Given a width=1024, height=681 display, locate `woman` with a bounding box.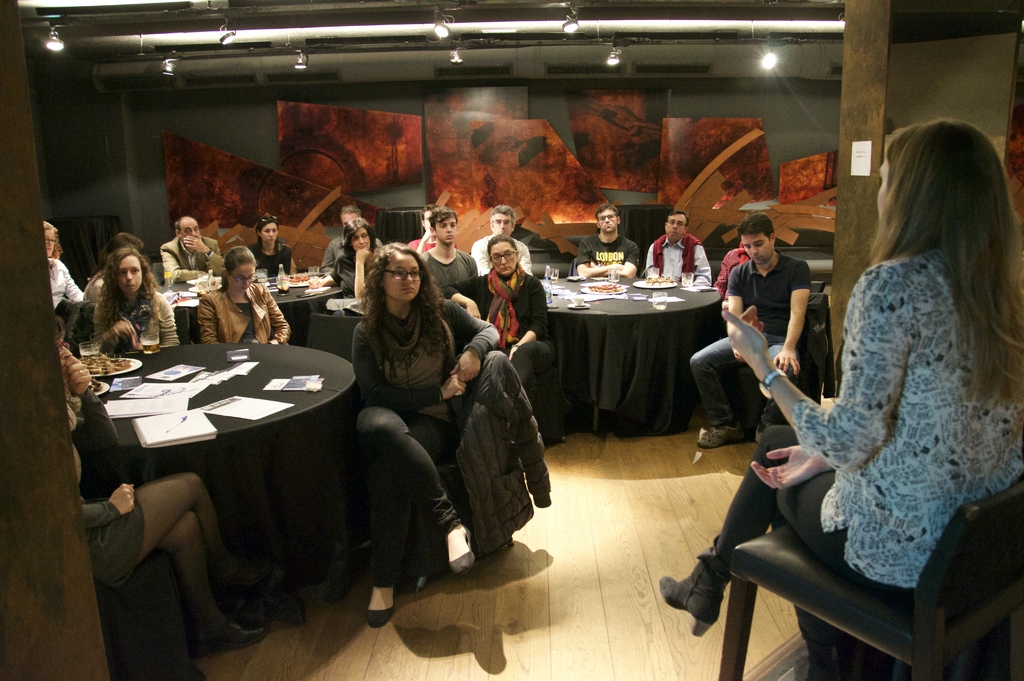
Located: 90/251/184/349.
